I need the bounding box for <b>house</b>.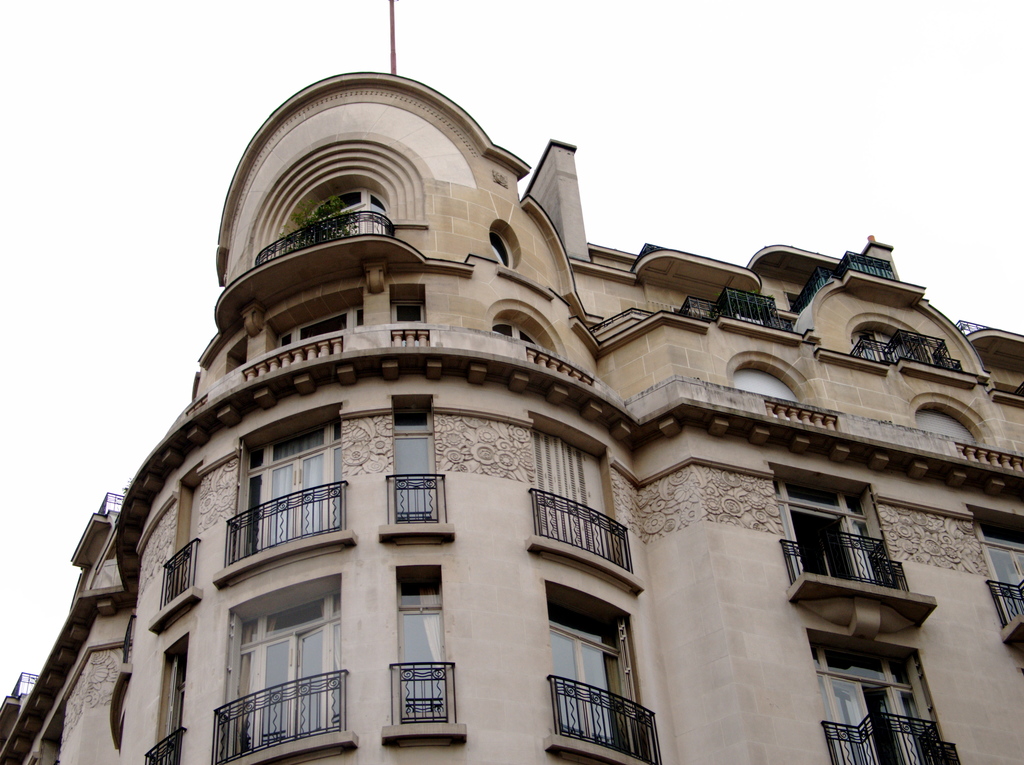
Here it is: locate(61, 60, 1008, 764).
